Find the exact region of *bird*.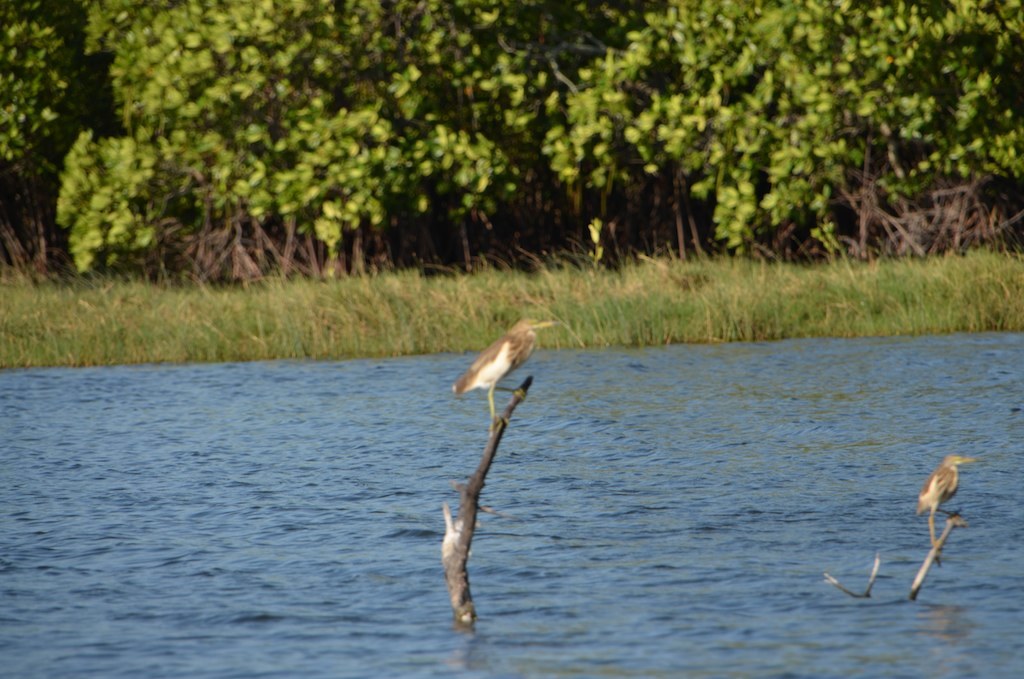
Exact region: 450,330,541,421.
